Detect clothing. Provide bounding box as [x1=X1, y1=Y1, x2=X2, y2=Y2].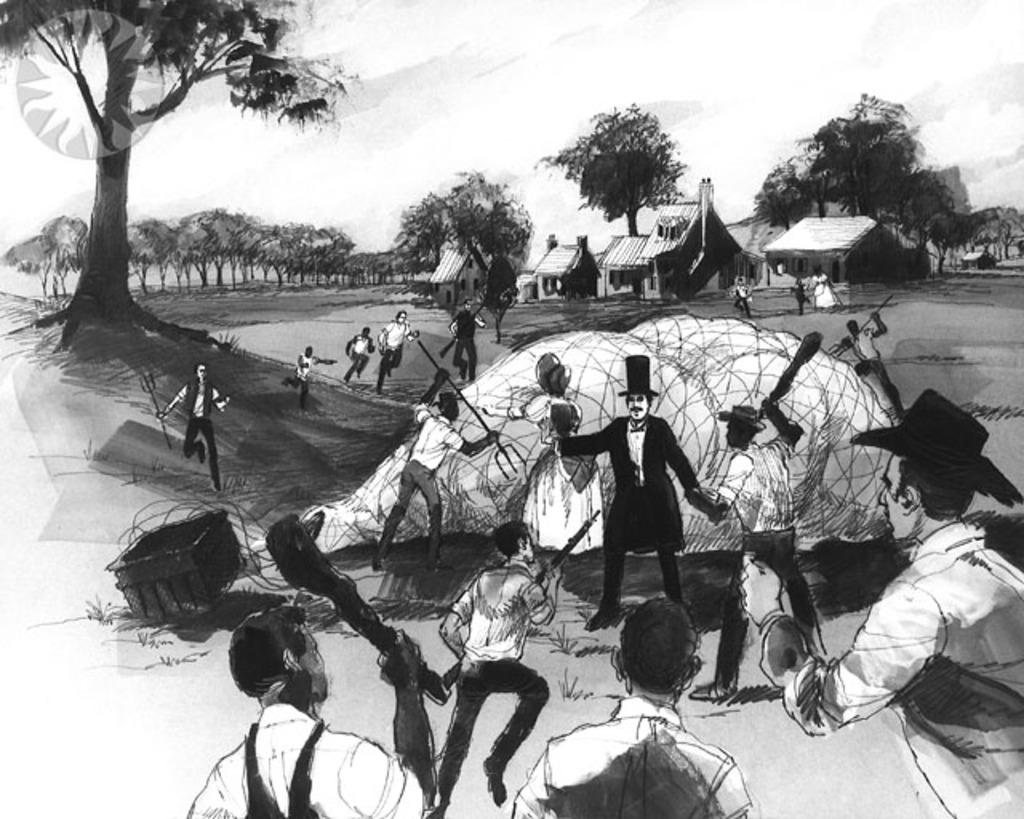
[x1=541, y1=681, x2=763, y2=814].
